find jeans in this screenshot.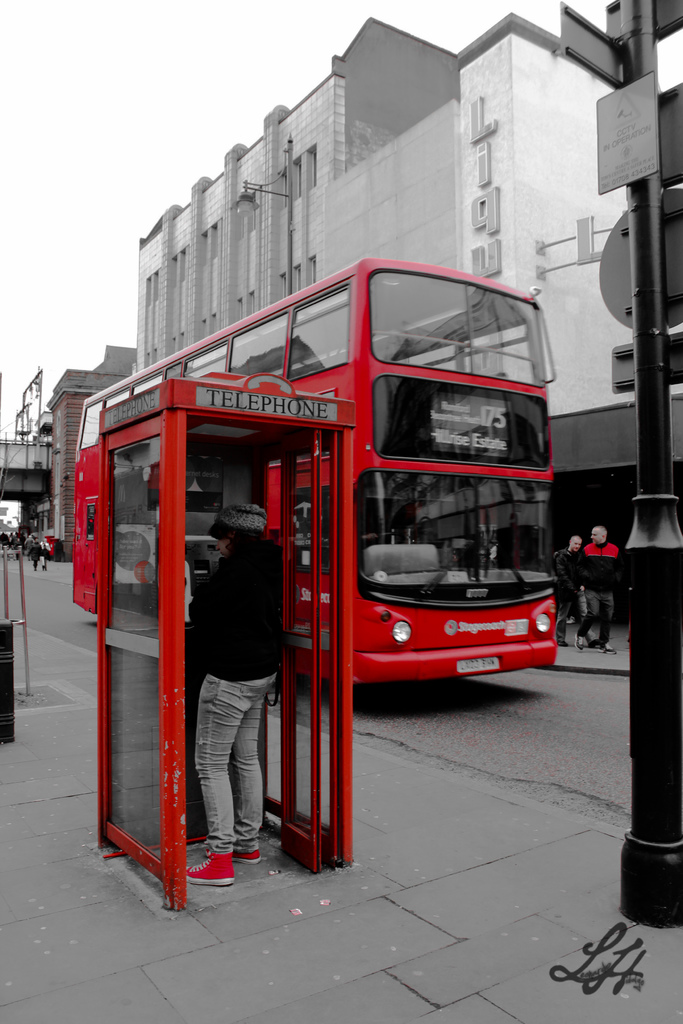
The bounding box for jeans is 190:660:279:852.
